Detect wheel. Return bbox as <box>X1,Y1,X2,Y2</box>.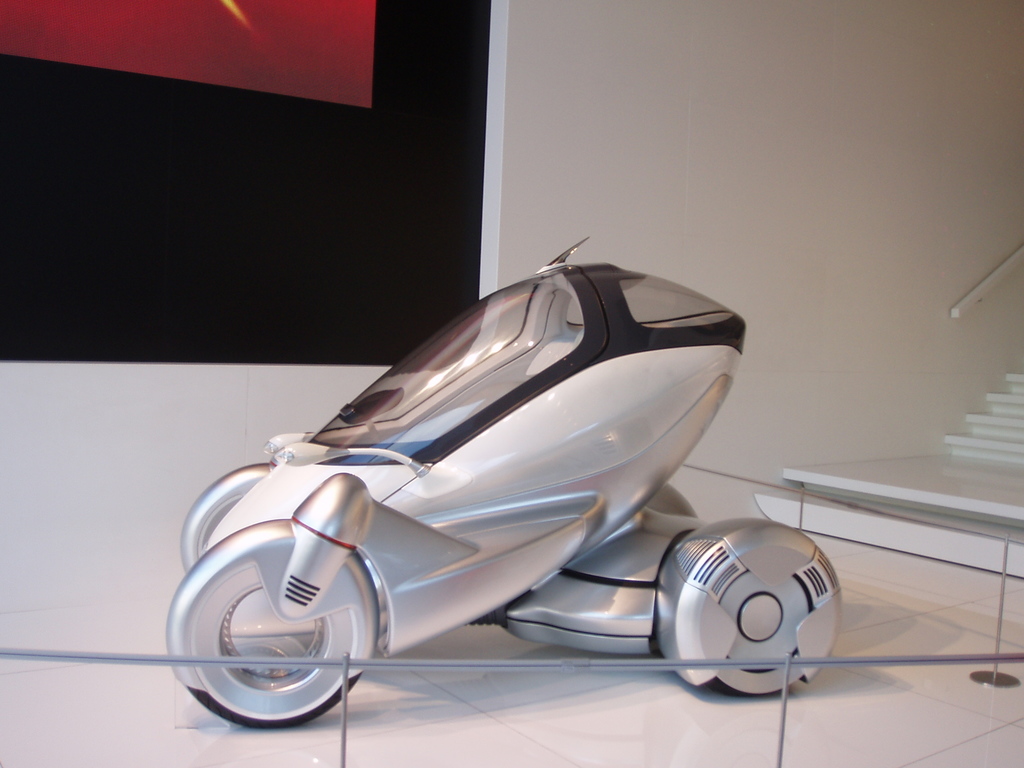
<box>196,548,351,733</box>.
